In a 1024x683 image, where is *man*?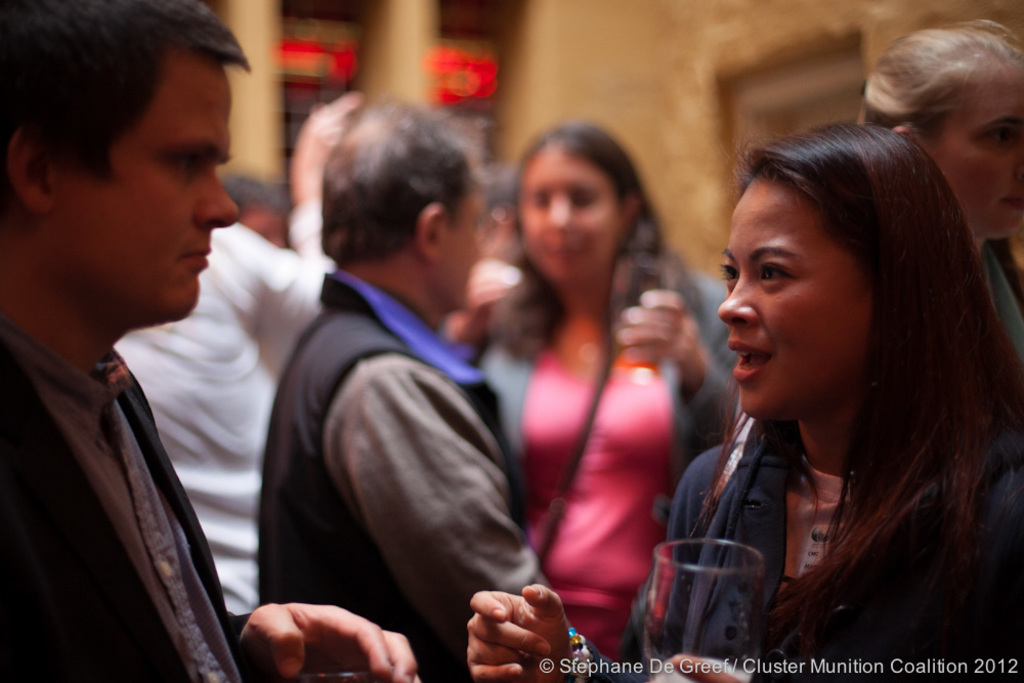
left=438, top=162, right=531, bottom=357.
